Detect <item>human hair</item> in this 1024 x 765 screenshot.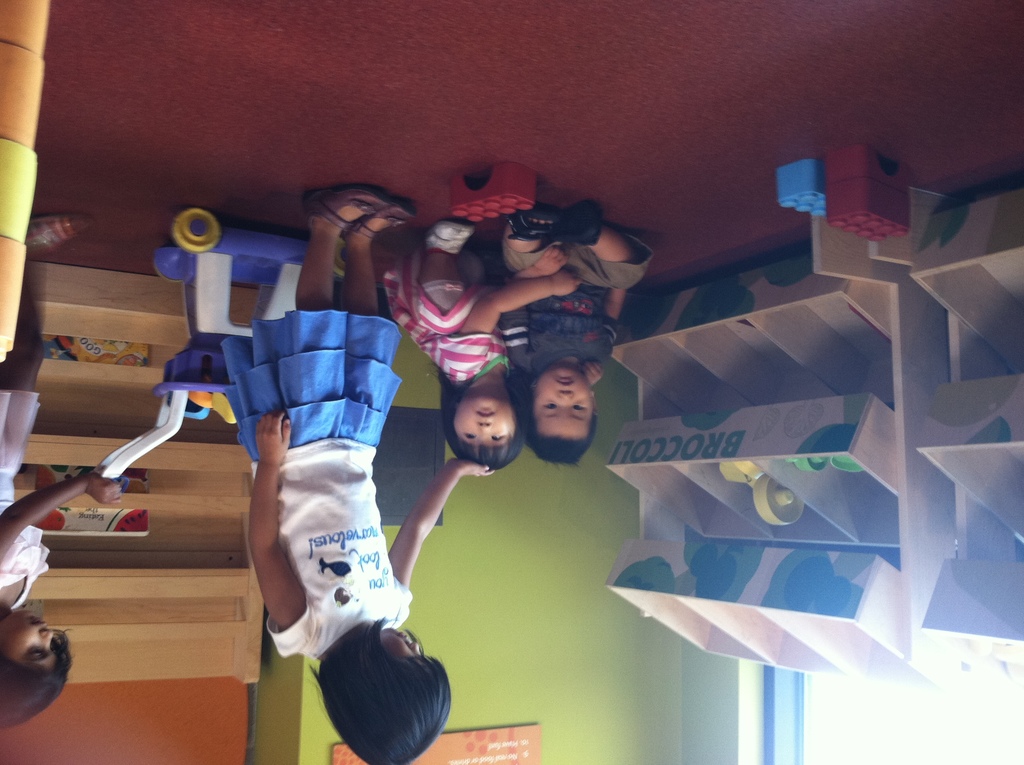
Detection: box=[303, 621, 454, 764].
